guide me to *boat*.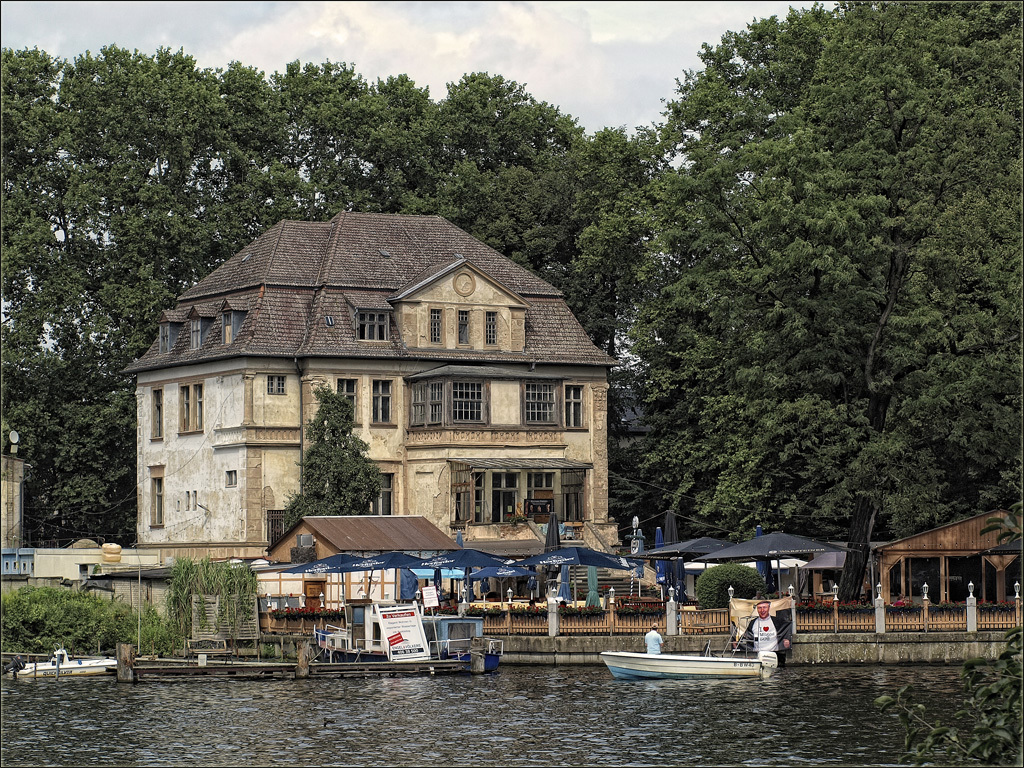
Guidance: rect(16, 645, 120, 680).
